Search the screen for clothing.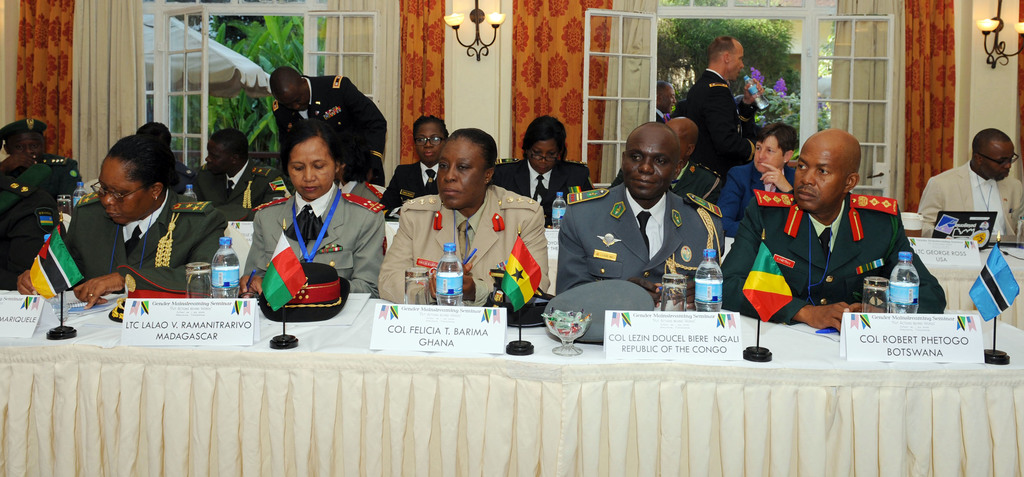
Found at BBox(380, 162, 435, 217).
